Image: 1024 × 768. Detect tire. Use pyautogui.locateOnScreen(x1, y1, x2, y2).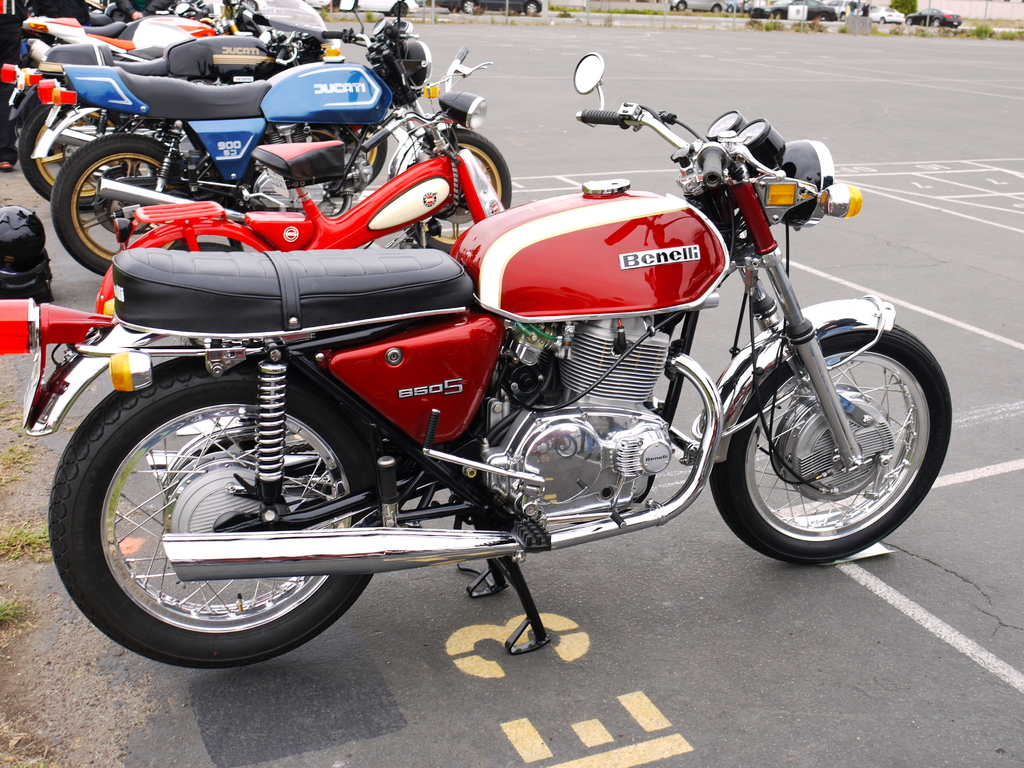
pyautogui.locateOnScreen(746, 319, 934, 559).
